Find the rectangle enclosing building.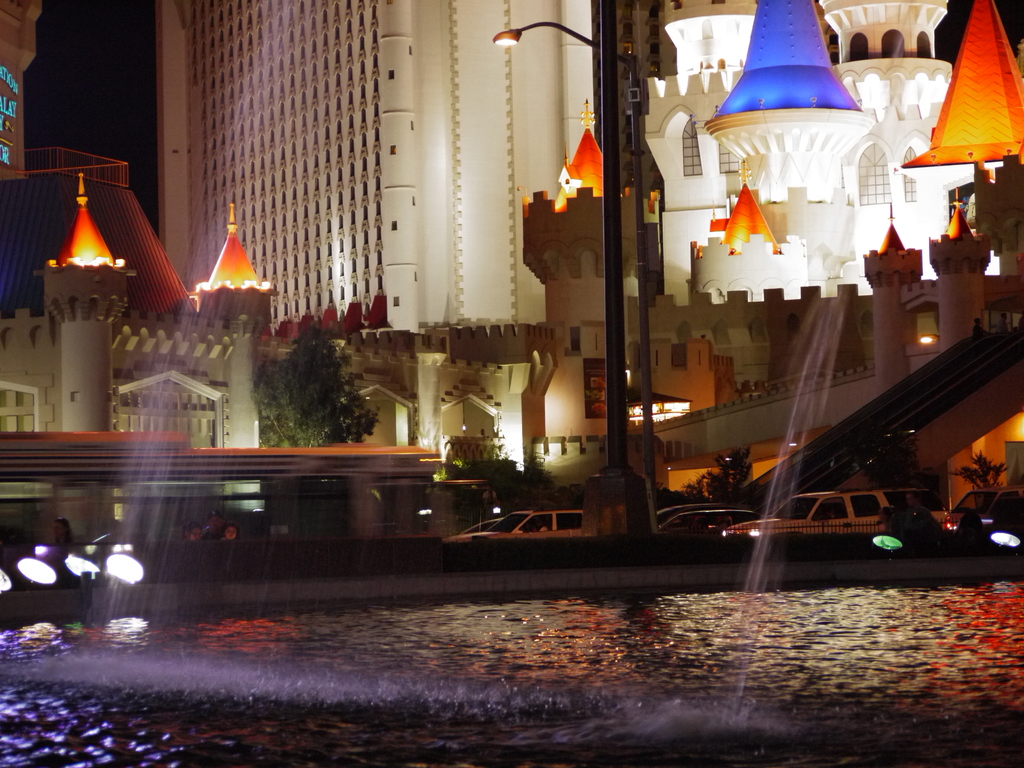
<bbox>32, 137, 373, 477</bbox>.
